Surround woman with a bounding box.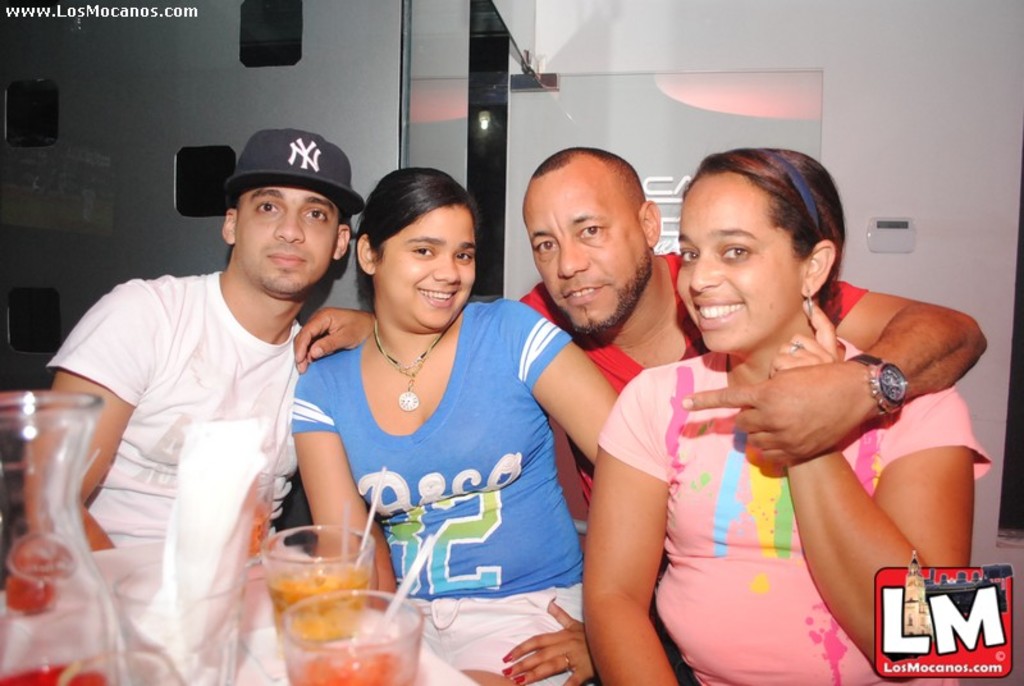
(left=289, top=168, right=628, bottom=685).
